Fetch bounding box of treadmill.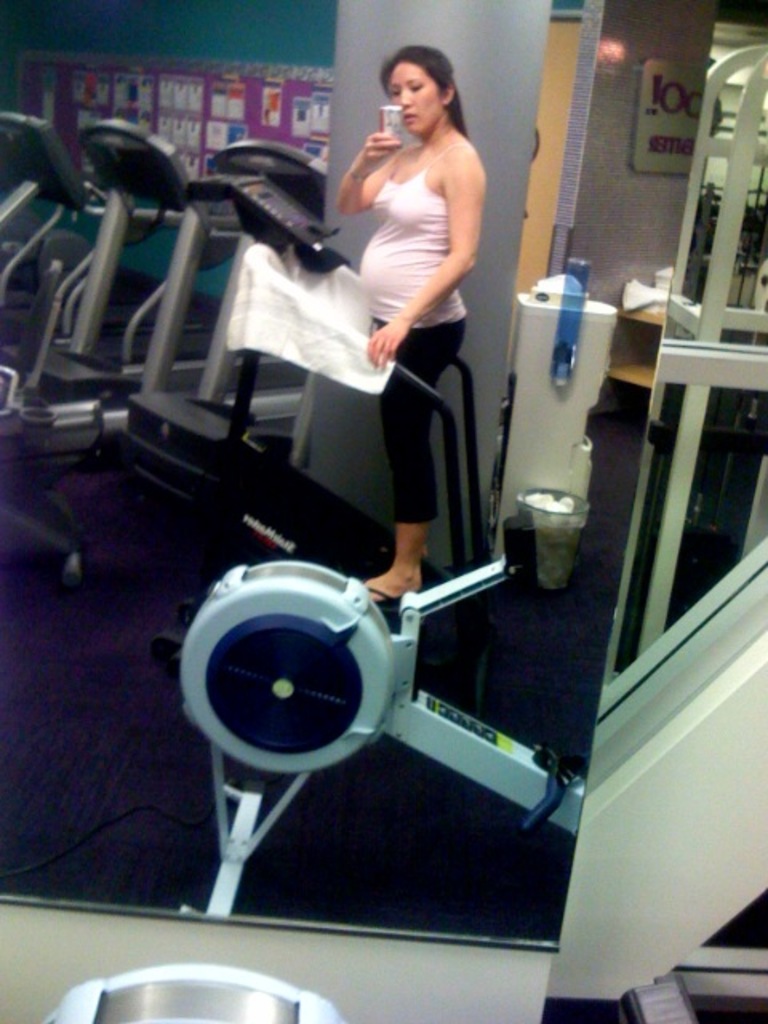
Bbox: detection(107, 122, 522, 626).
